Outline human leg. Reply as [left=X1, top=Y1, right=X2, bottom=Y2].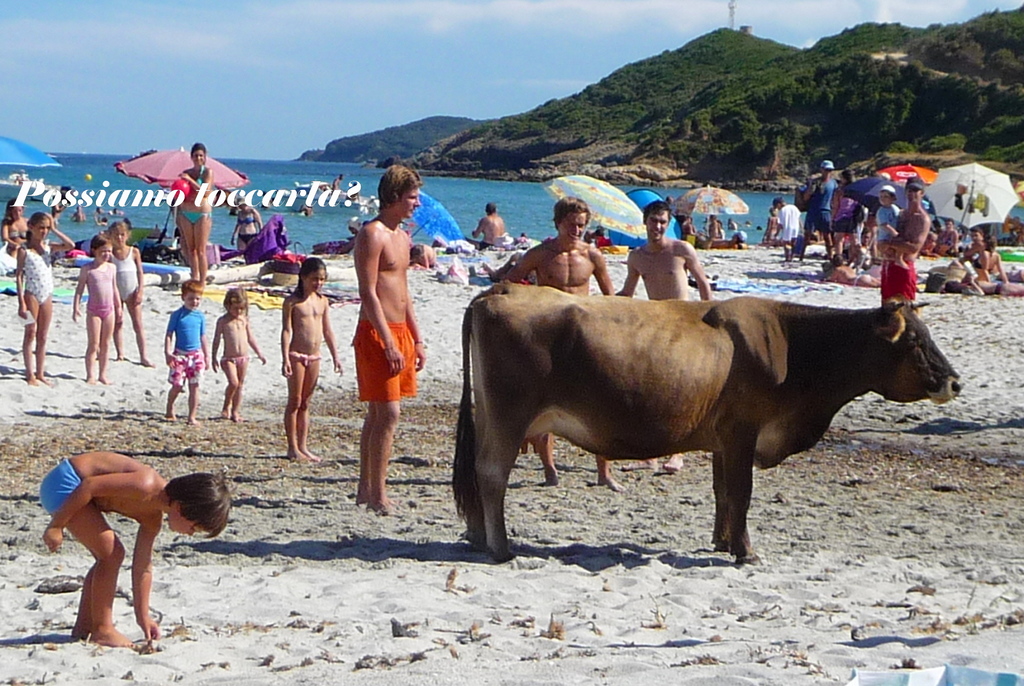
[left=116, top=299, right=122, bottom=356].
